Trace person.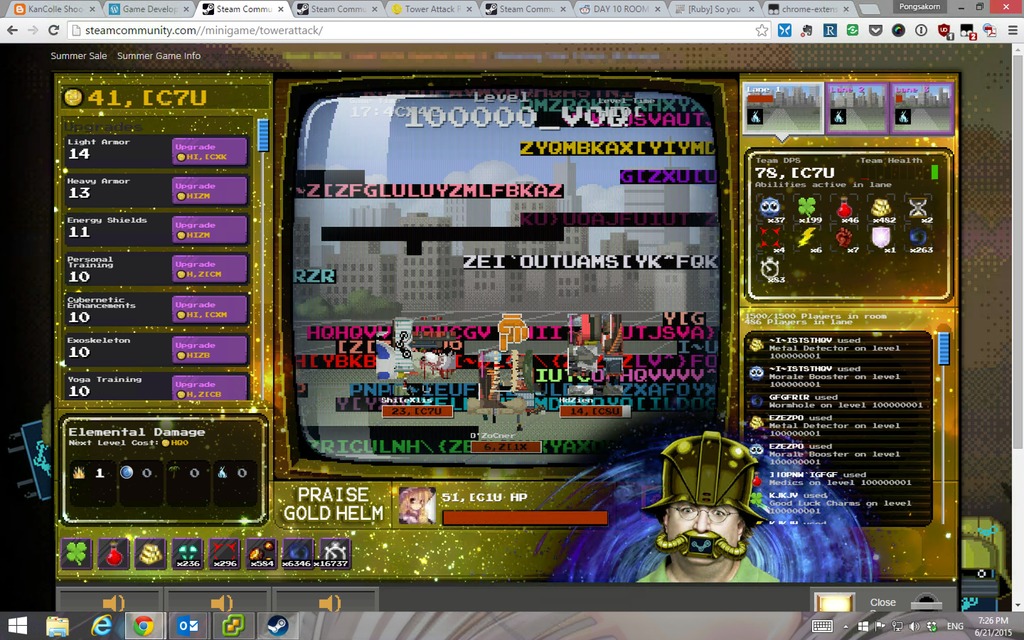
Traced to {"x1": 664, "y1": 417, "x2": 778, "y2": 582}.
